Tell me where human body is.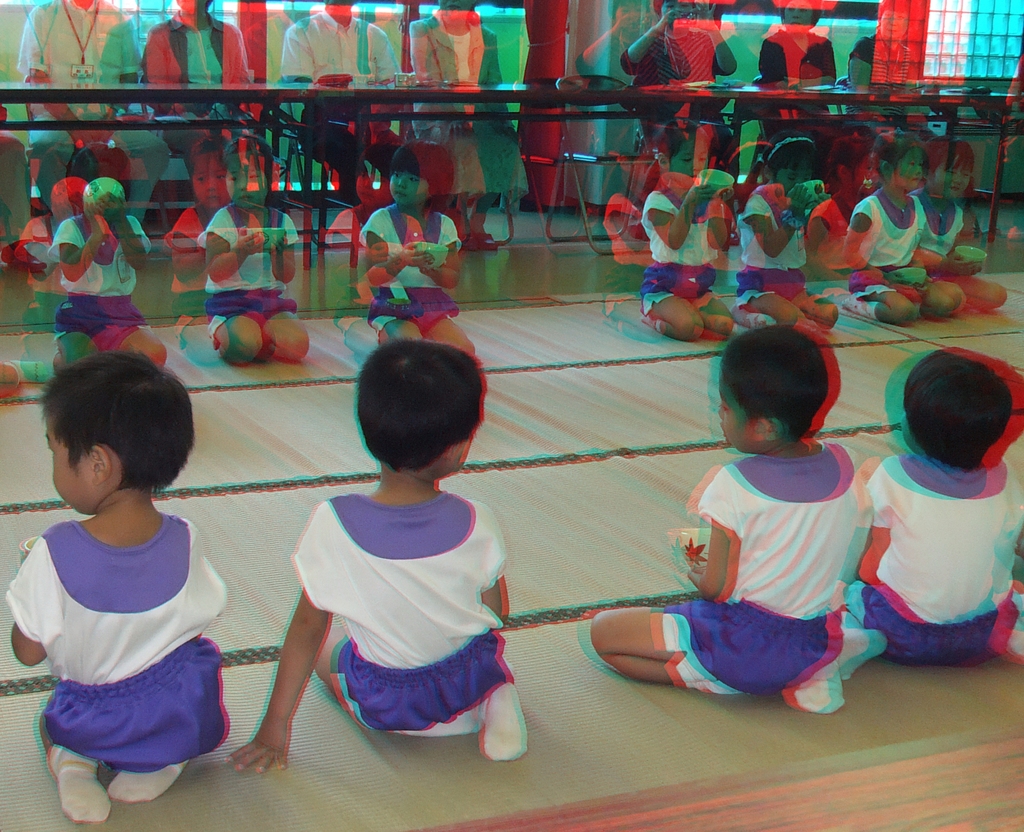
human body is at 837, 132, 959, 336.
